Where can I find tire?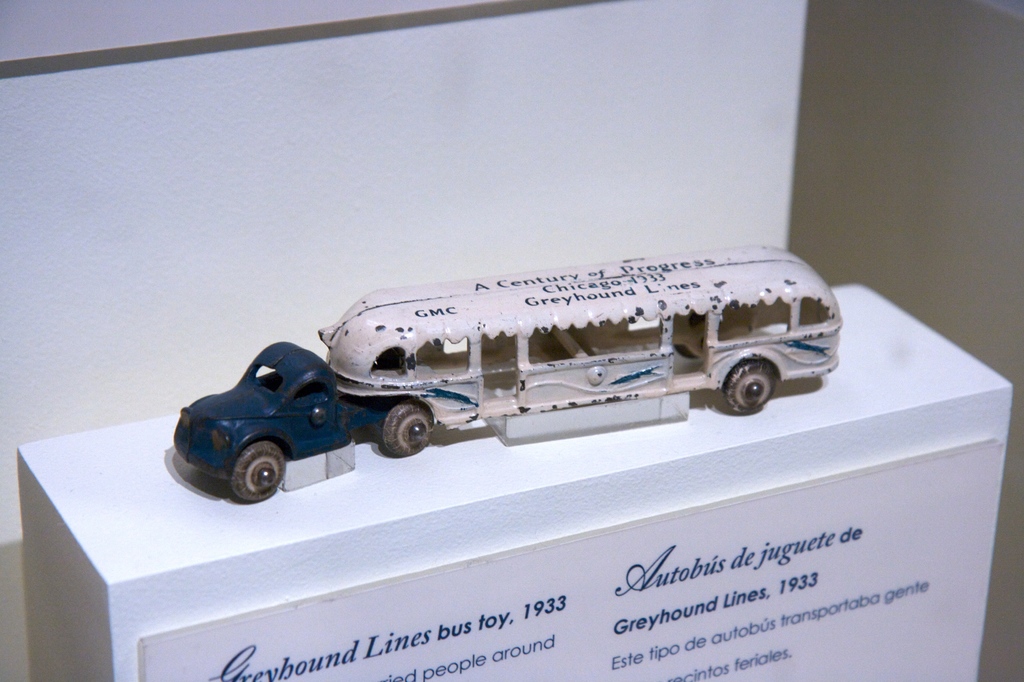
You can find it at 225,438,291,505.
